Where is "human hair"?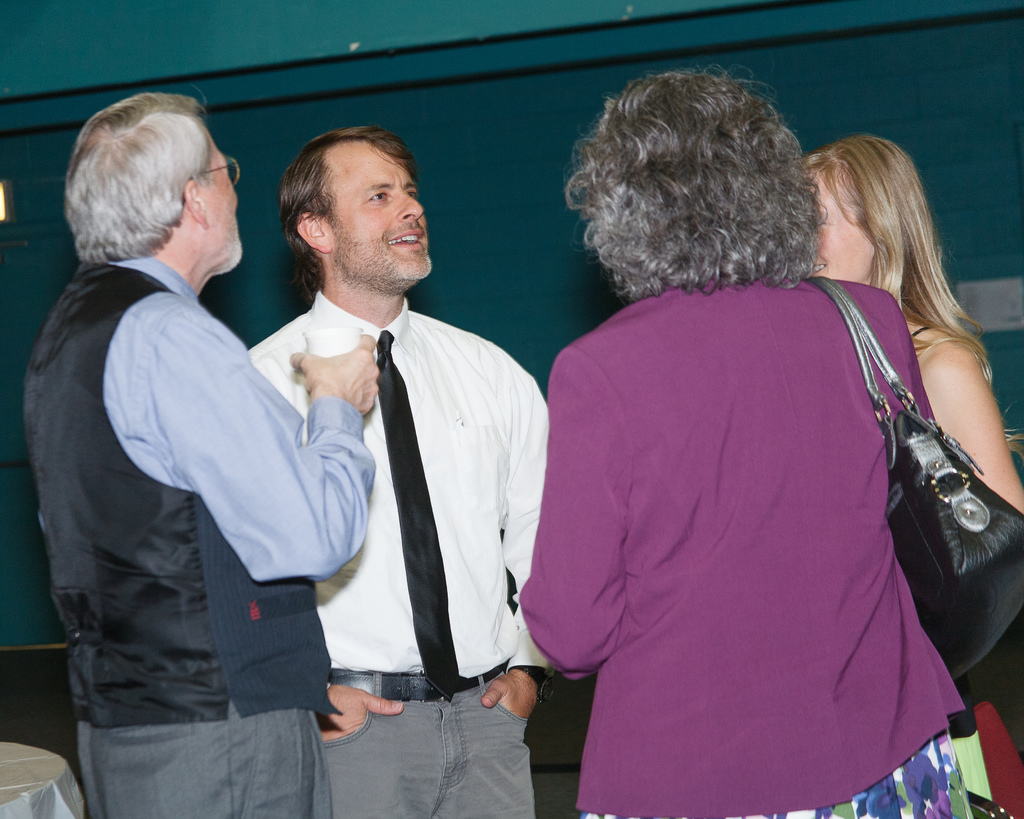
{"x1": 559, "y1": 65, "x2": 817, "y2": 289}.
